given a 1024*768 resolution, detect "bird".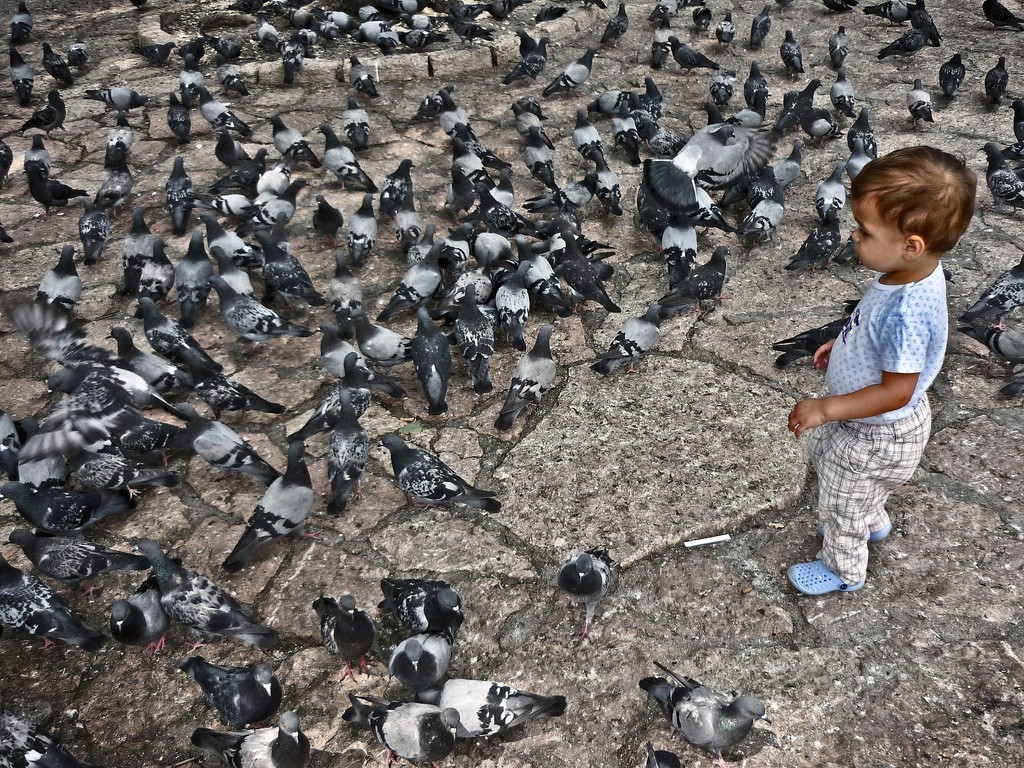
region(908, 0, 944, 47).
